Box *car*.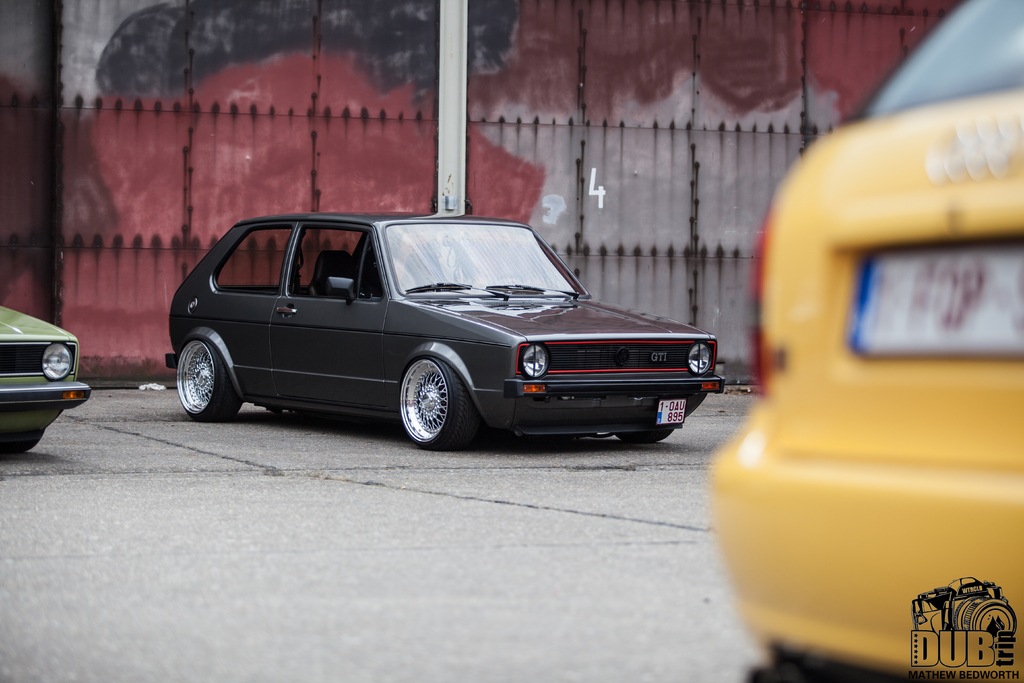
{"x1": 0, "y1": 303, "x2": 85, "y2": 452}.
